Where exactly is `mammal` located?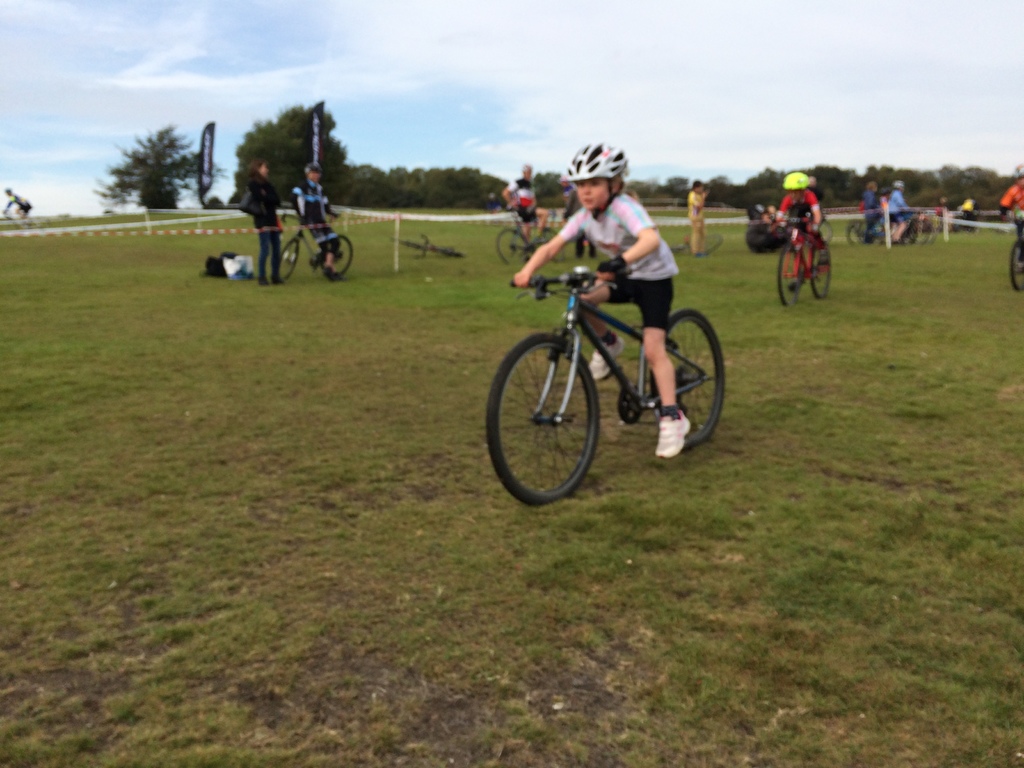
Its bounding box is (left=250, top=157, right=292, bottom=280).
